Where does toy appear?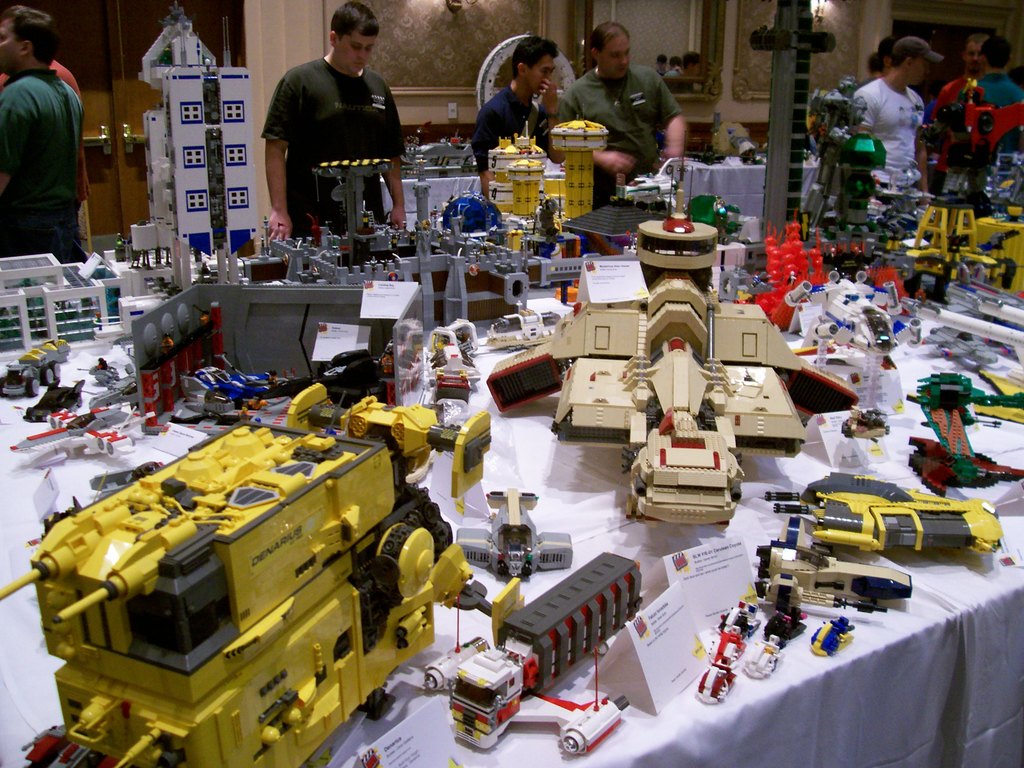
Appears at x1=423 y1=550 x2=645 y2=755.
